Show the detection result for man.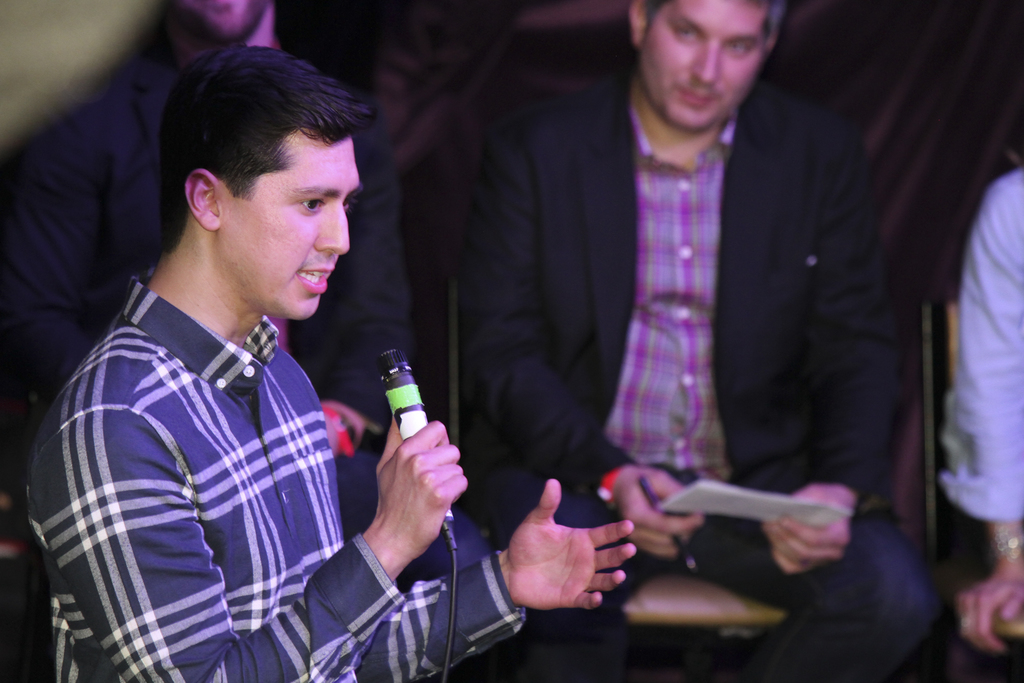
Rect(0, 0, 415, 595).
